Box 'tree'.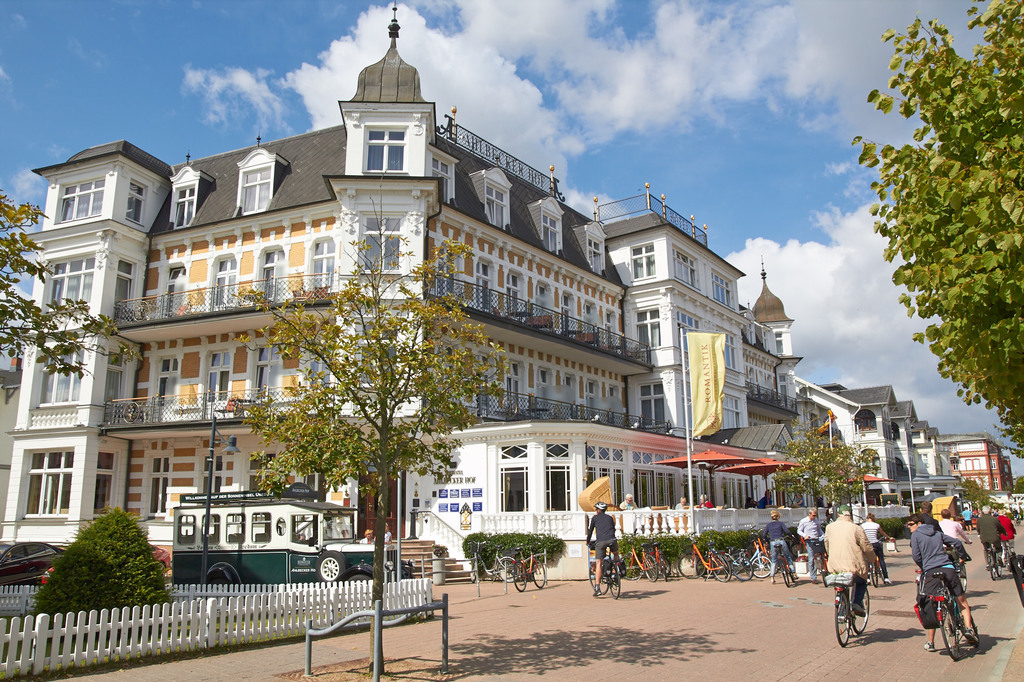
l=212, t=184, r=513, b=681.
